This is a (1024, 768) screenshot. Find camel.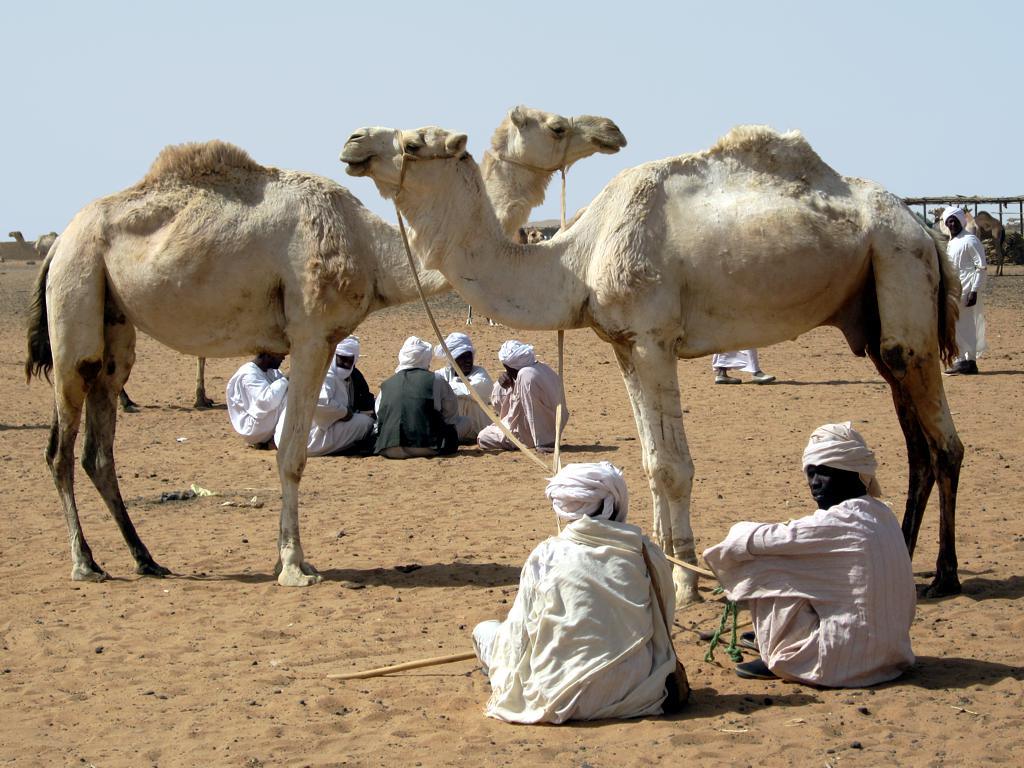
Bounding box: (x1=973, y1=209, x2=1005, y2=278).
